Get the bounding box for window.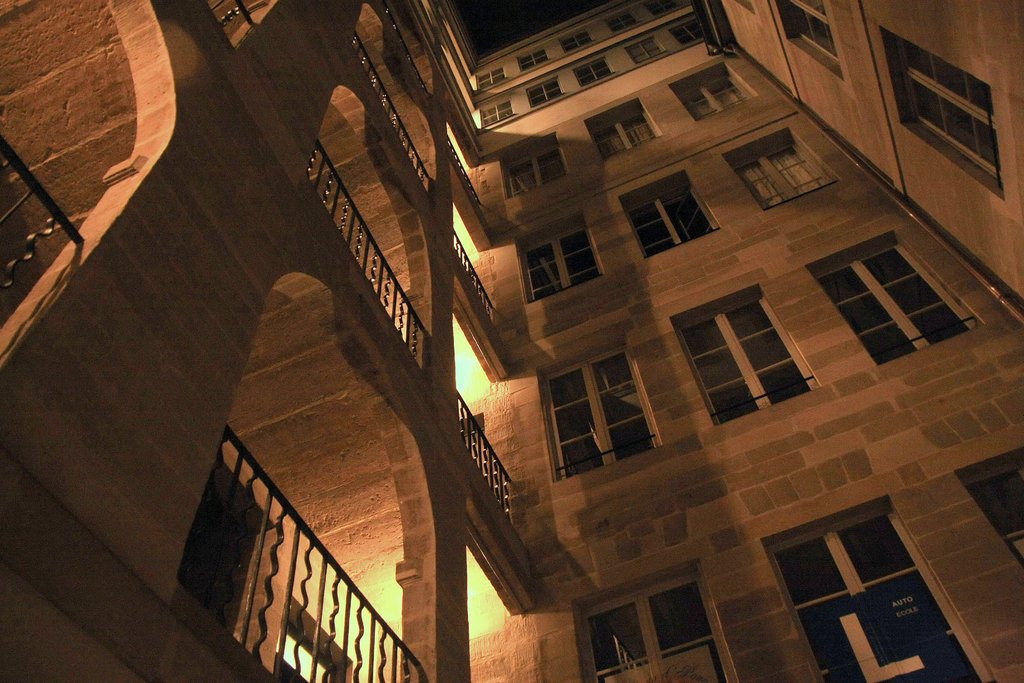
x1=593, y1=111, x2=652, y2=162.
